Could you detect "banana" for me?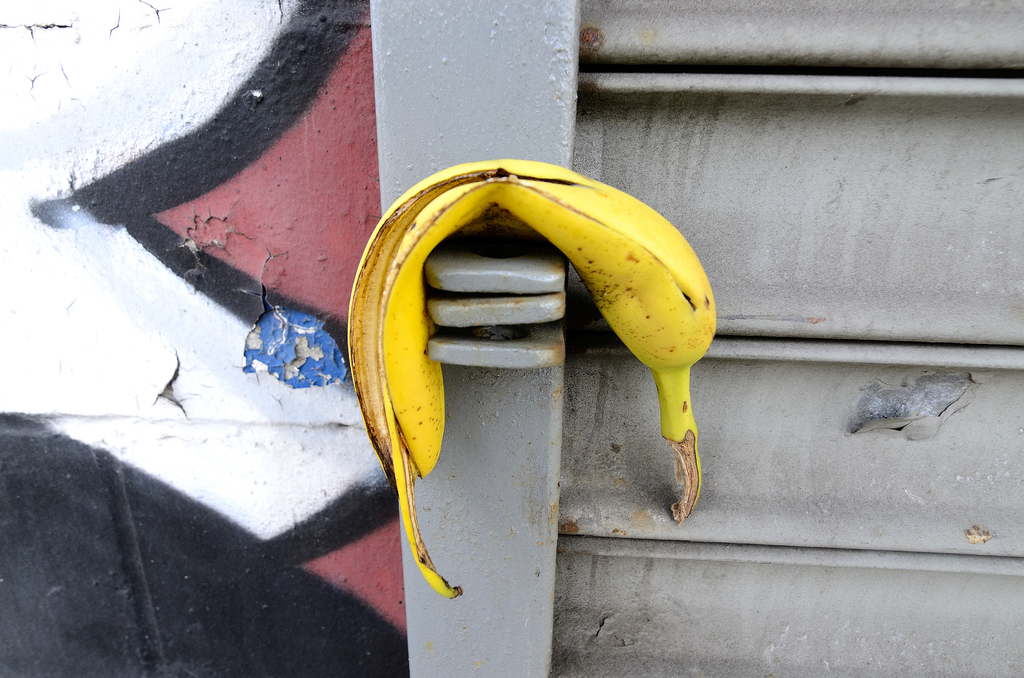
Detection result: region(348, 156, 695, 545).
